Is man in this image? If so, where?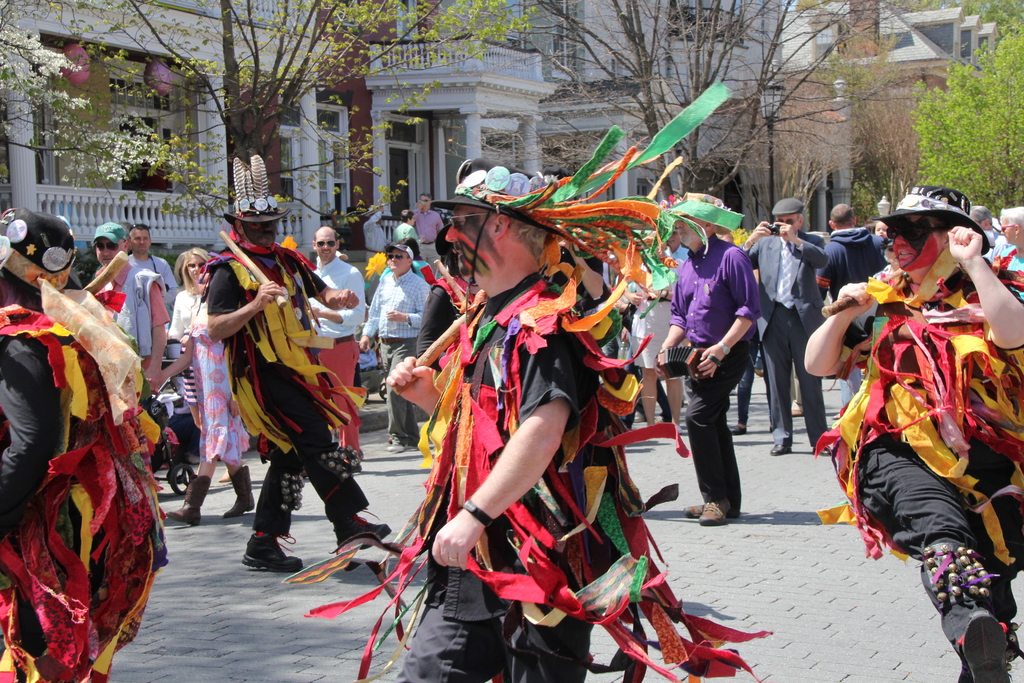
Yes, at region(804, 185, 1023, 682).
